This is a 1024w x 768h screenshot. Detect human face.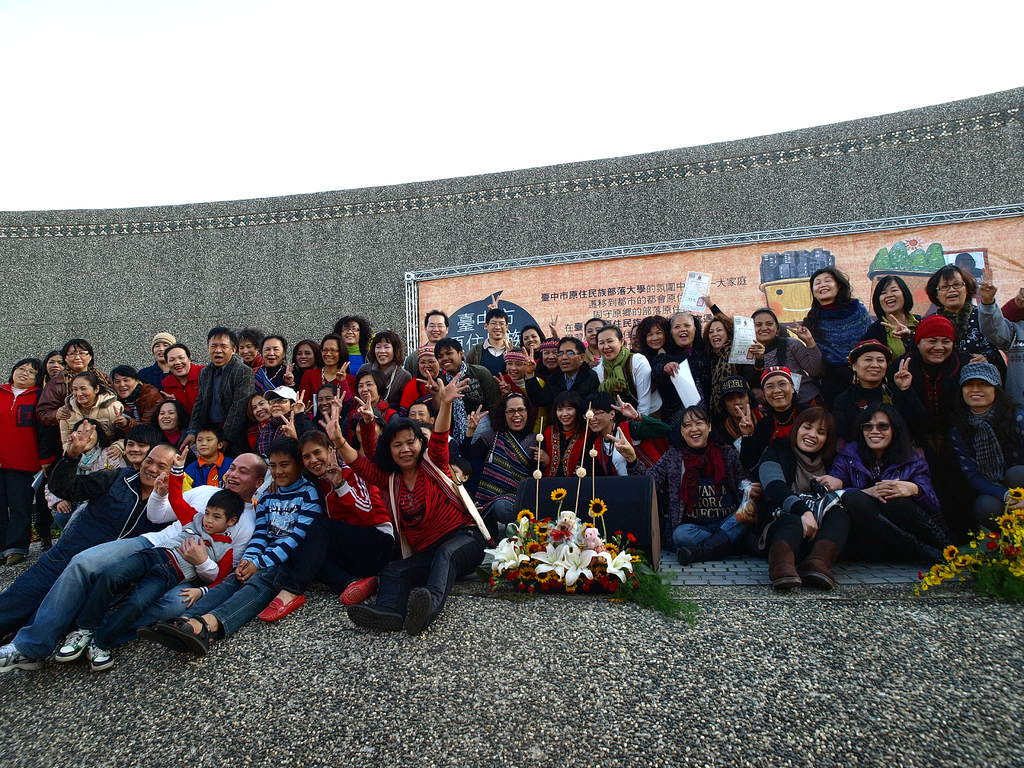
<box>159,404,177,433</box>.
